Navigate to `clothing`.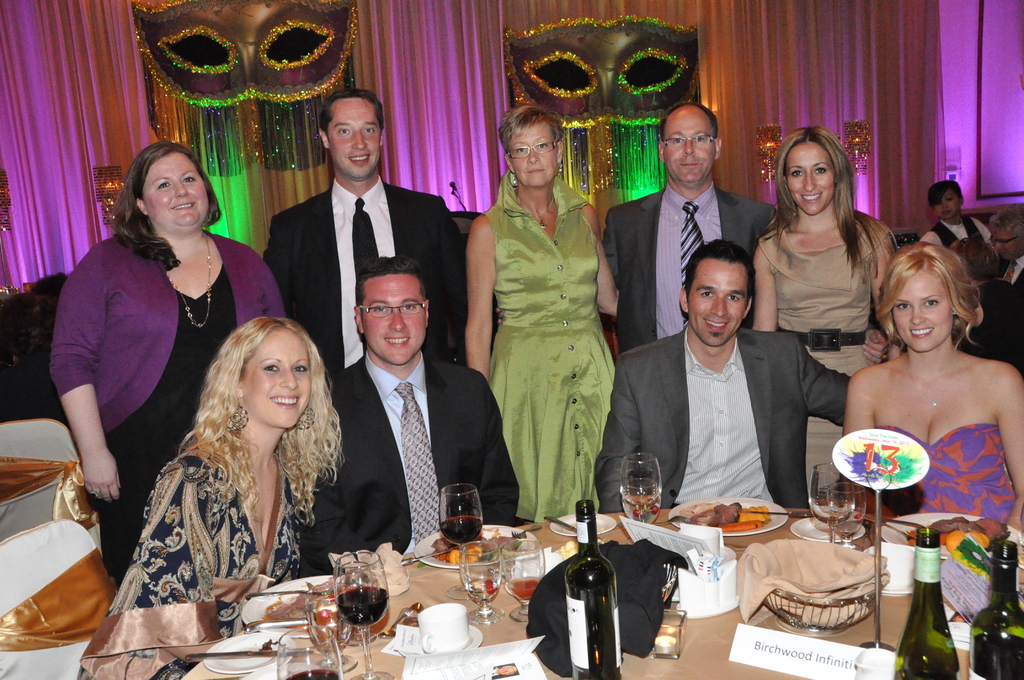
Navigation target: Rect(753, 230, 898, 508).
